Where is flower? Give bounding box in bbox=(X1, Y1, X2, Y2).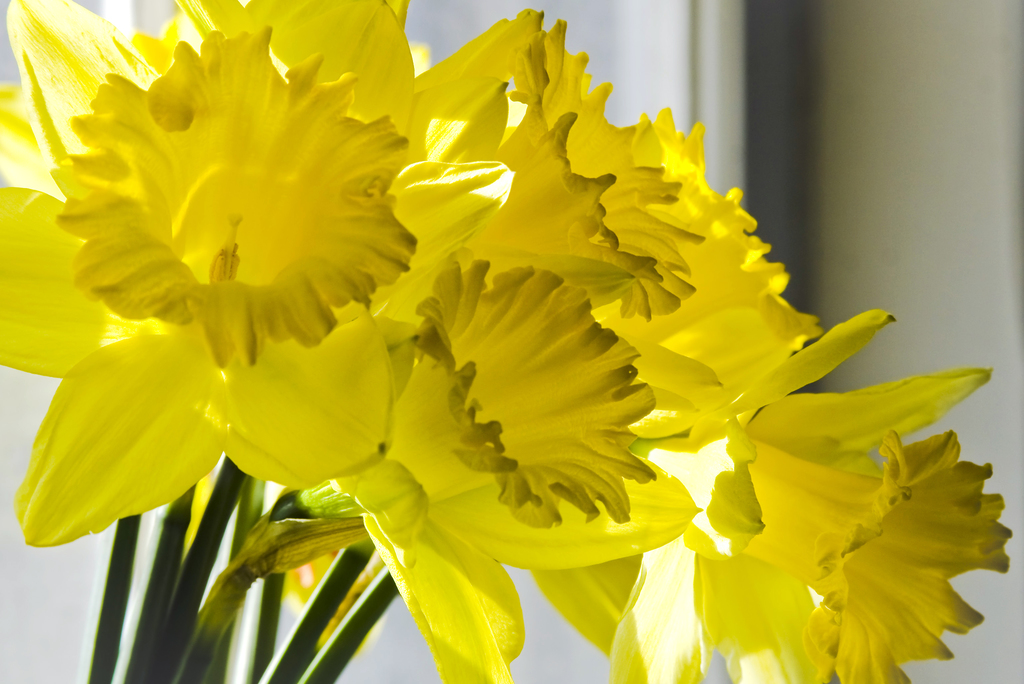
bbox=(27, 12, 435, 532).
